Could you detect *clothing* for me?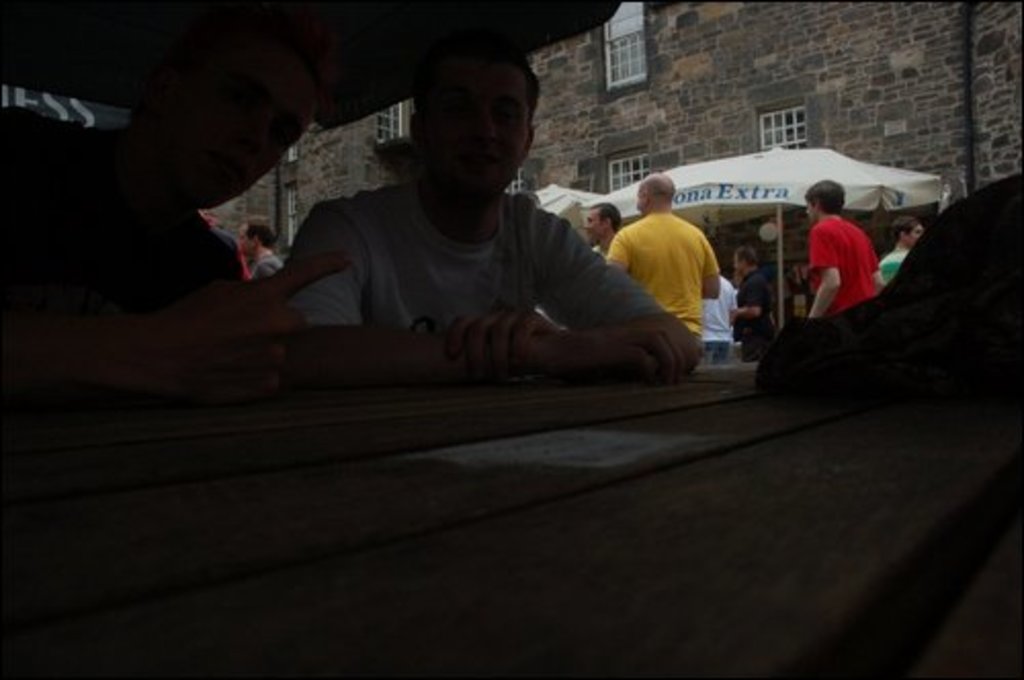
Detection result: [x1=881, y1=250, x2=905, y2=283].
